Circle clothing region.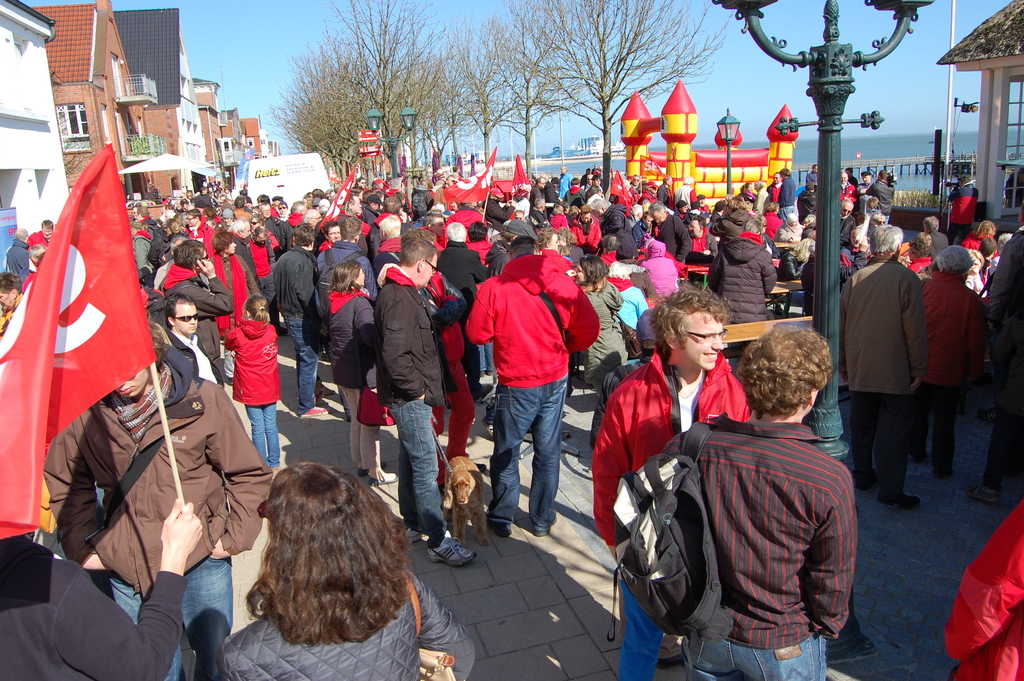
Region: <bbox>712, 235, 774, 327</bbox>.
